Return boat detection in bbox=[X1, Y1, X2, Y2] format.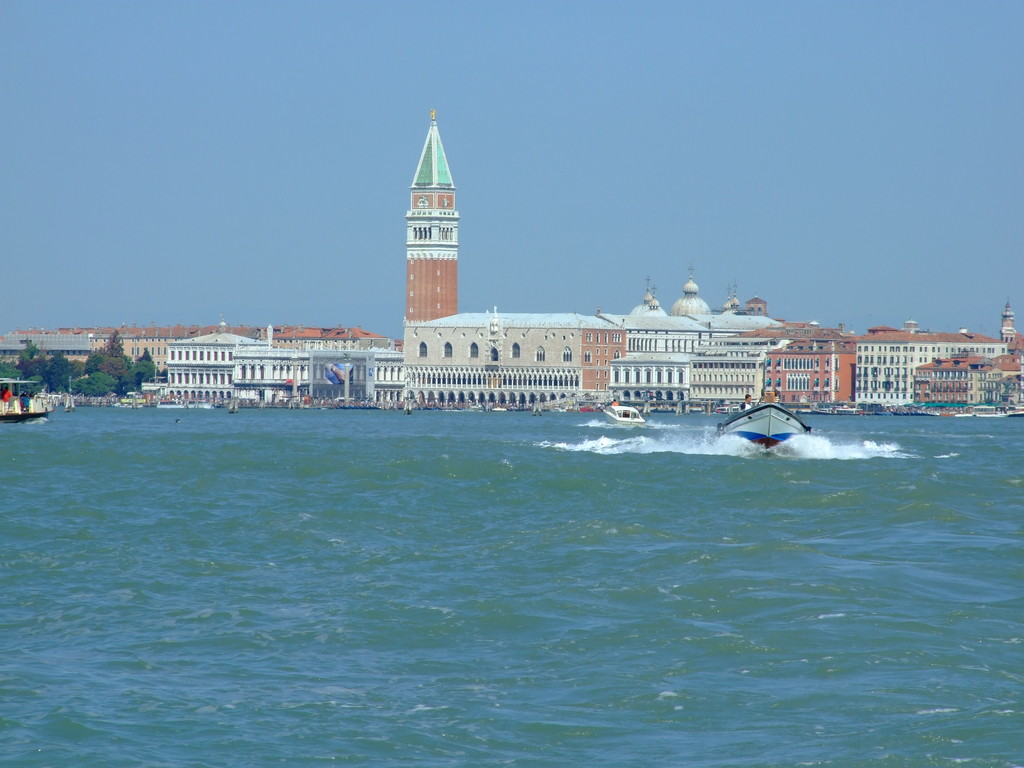
bbox=[830, 406, 858, 417].
